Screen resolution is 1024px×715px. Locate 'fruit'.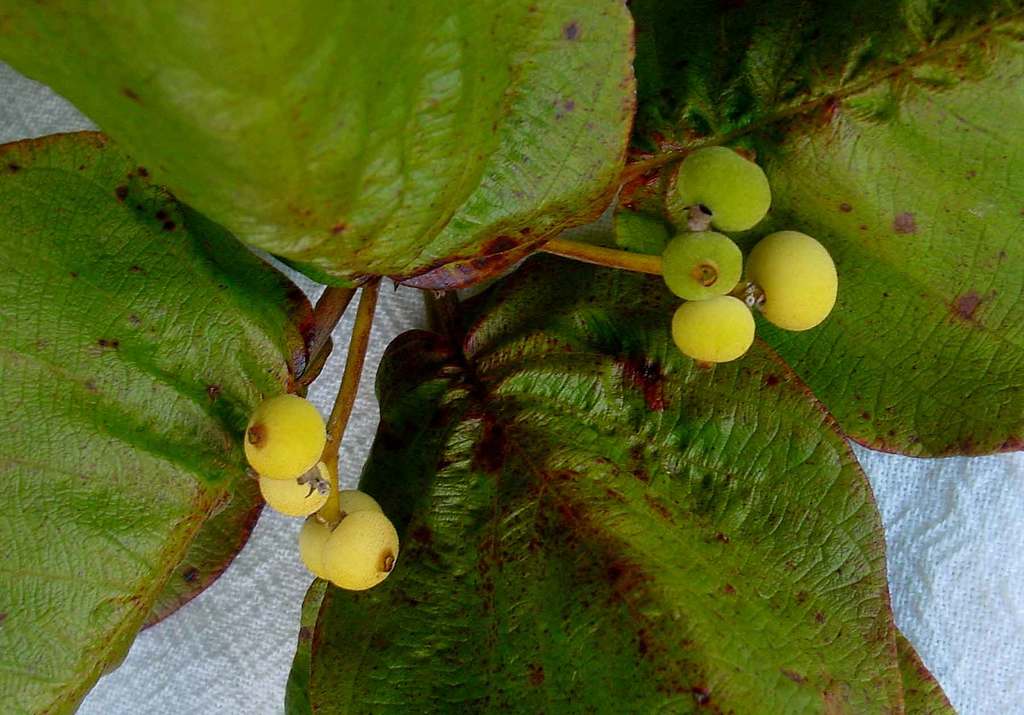
select_region(324, 512, 400, 592).
